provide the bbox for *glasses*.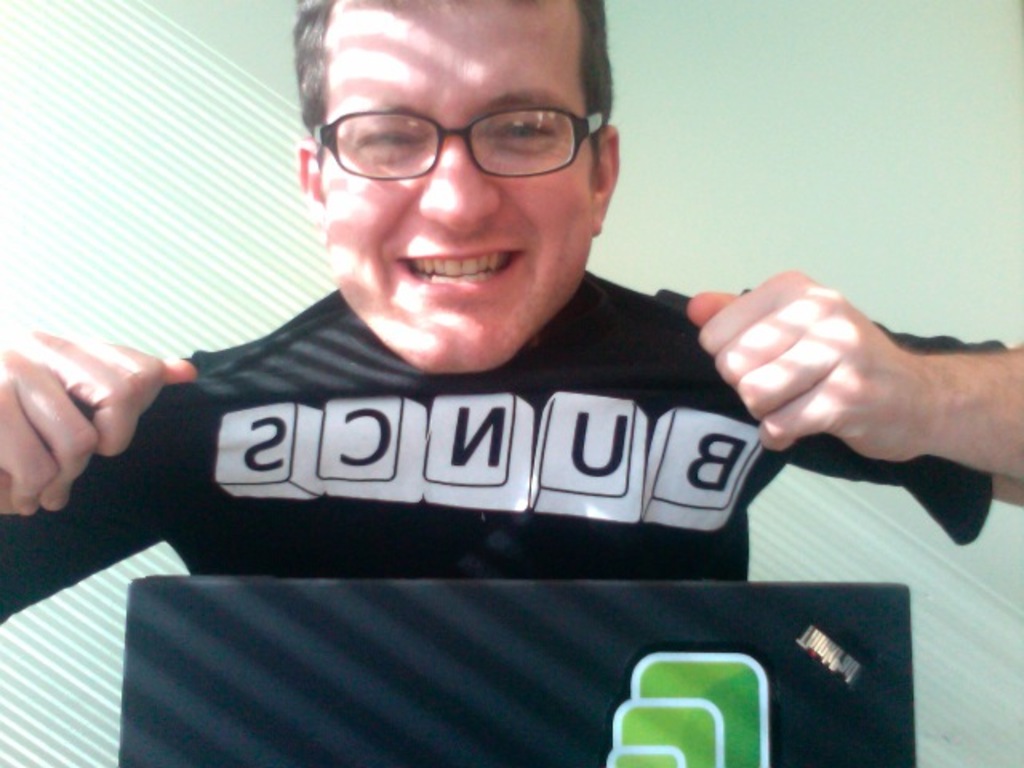
(left=298, top=82, right=608, bottom=179).
